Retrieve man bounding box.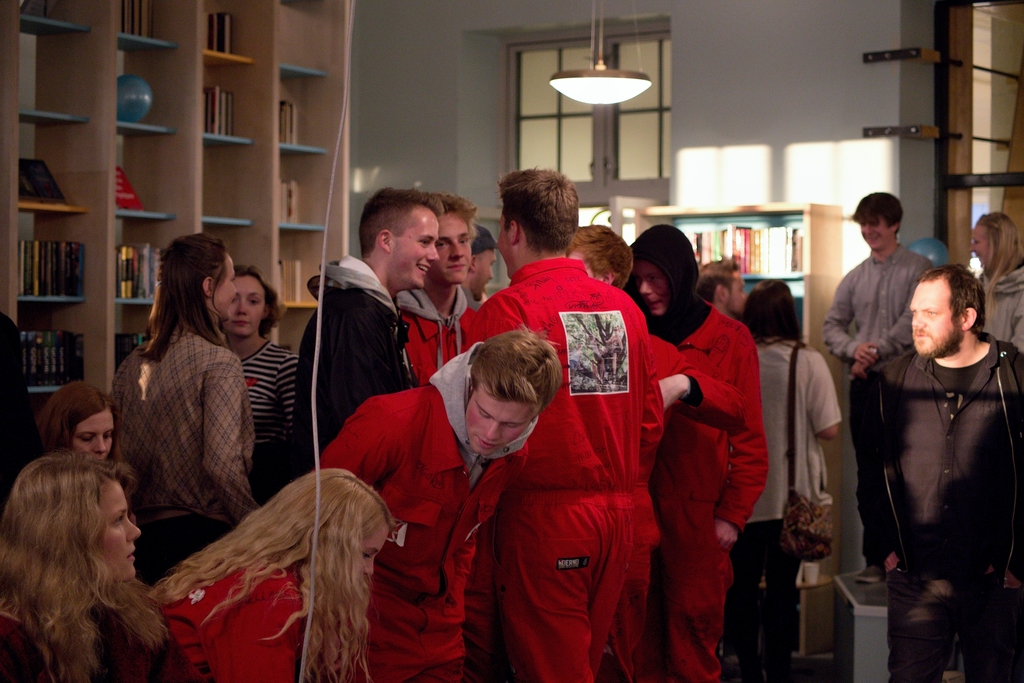
Bounding box: 384 191 477 375.
